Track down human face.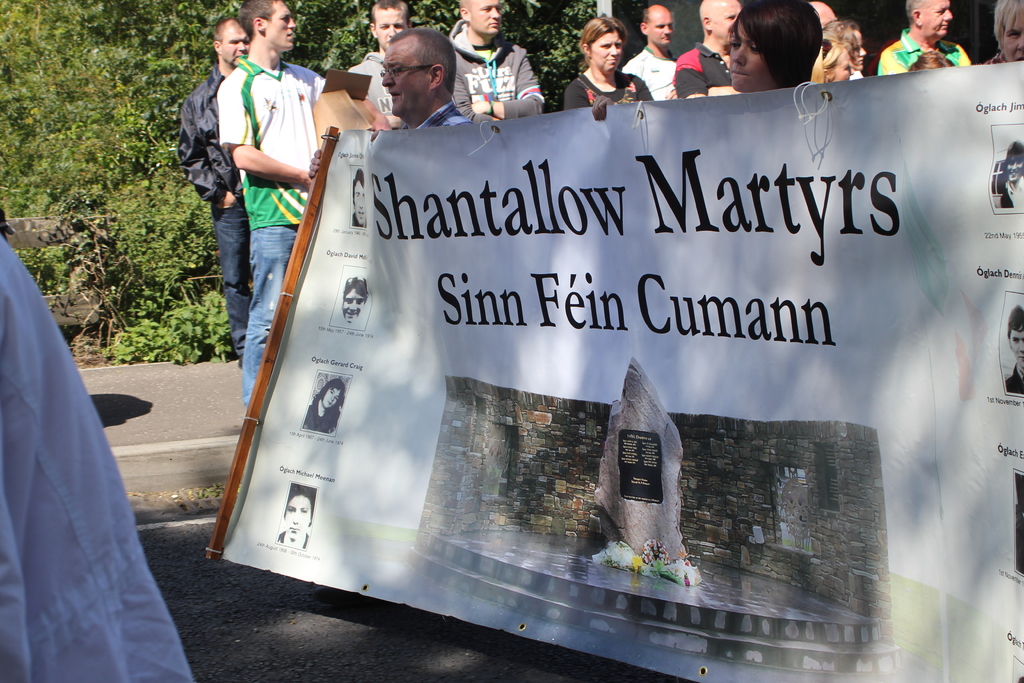
Tracked to bbox=(924, 0, 952, 39).
